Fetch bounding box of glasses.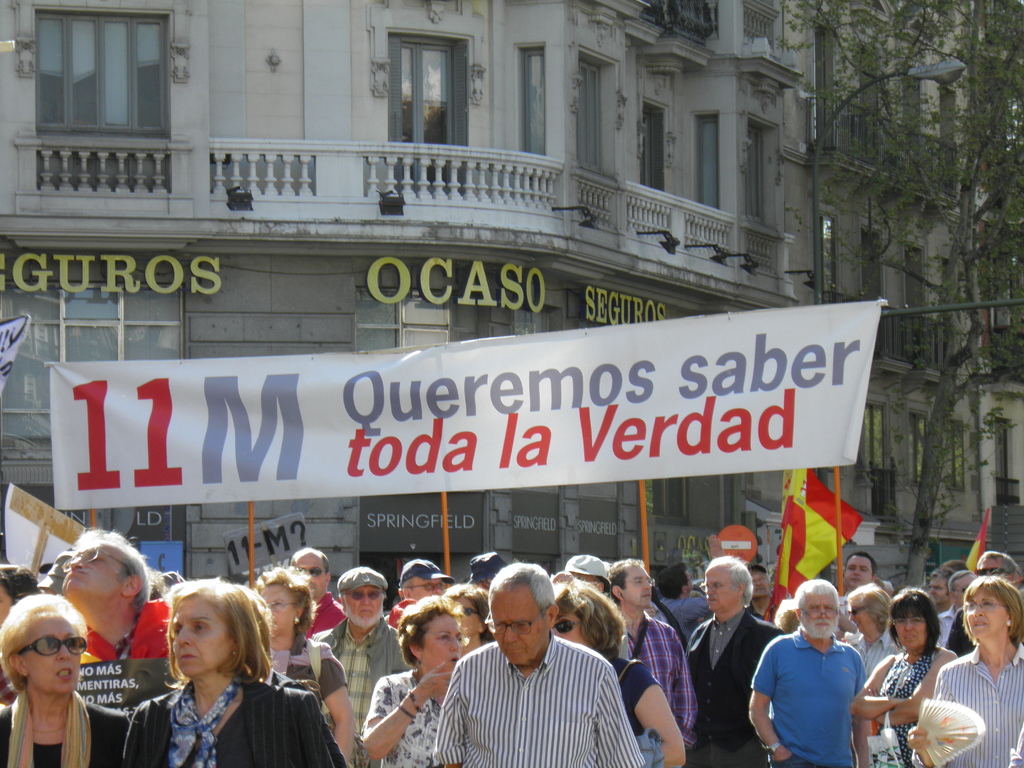
Bbox: bbox(964, 602, 1009, 612).
